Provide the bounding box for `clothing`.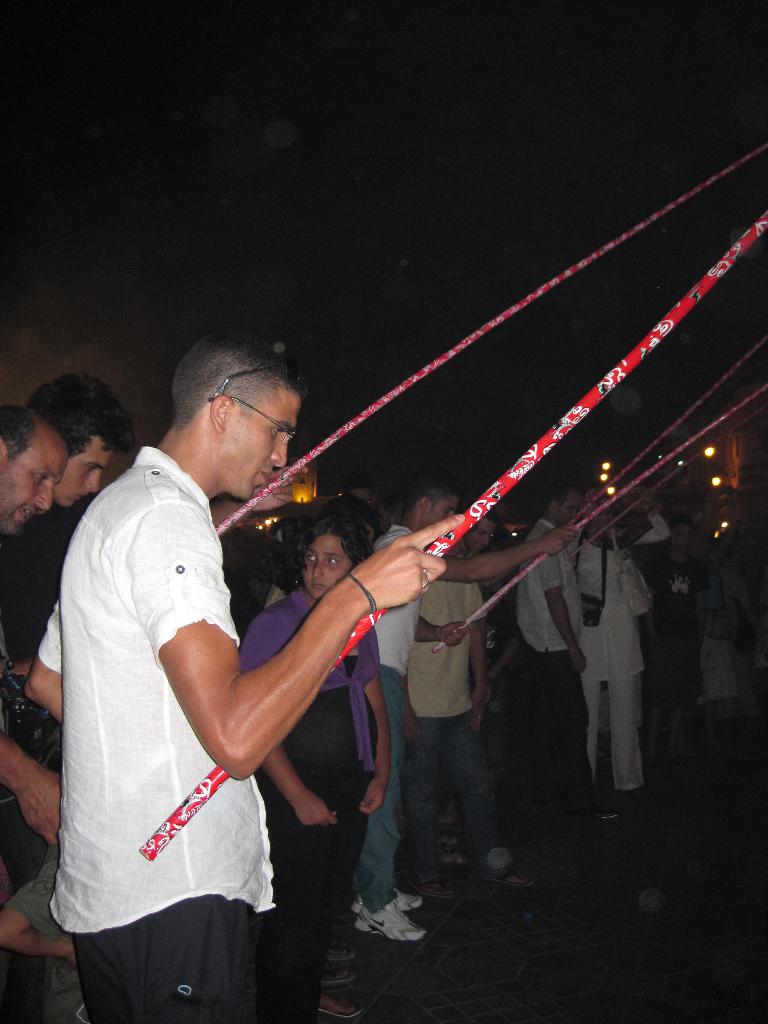
bbox(238, 580, 387, 1014).
